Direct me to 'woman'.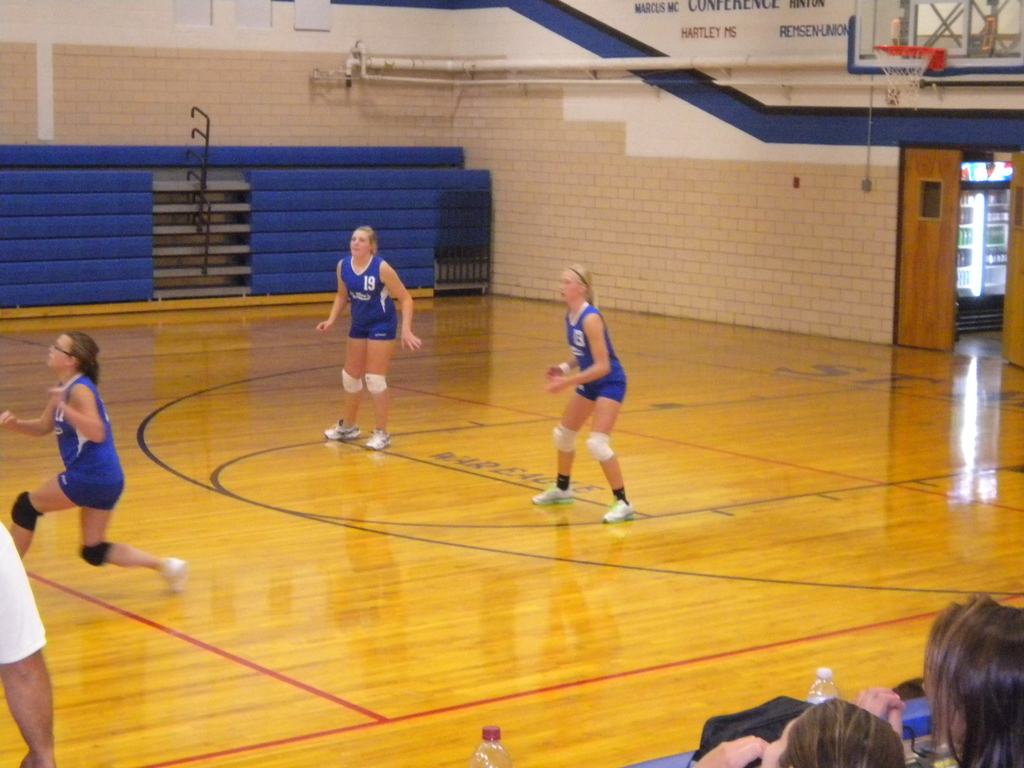
Direction: x1=919 y1=595 x2=1023 y2=767.
